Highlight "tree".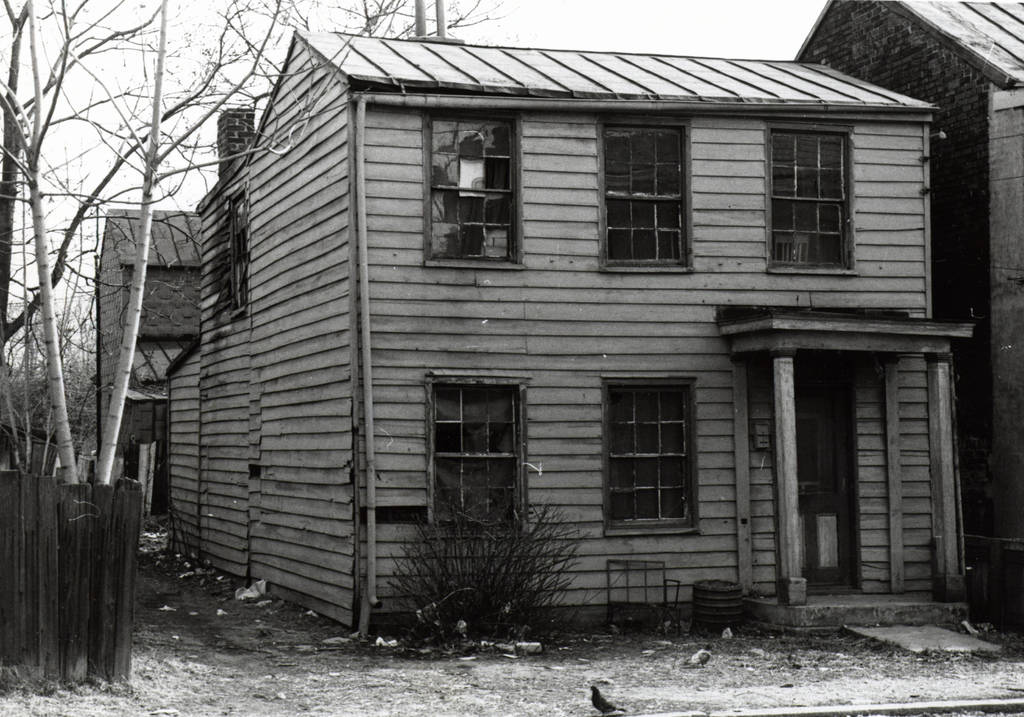
Highlighted region: left=33, top=22, right=237, bottom=535.
